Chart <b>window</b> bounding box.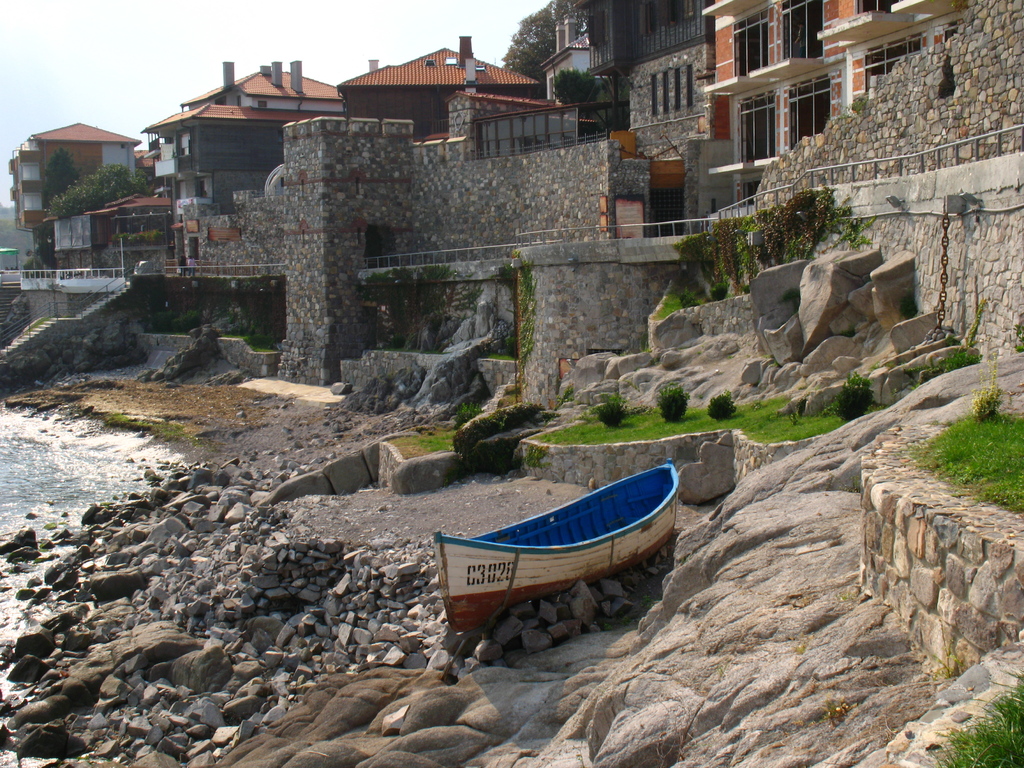
Charted: (x1=861, y1=39, x2=923, y2=88).
